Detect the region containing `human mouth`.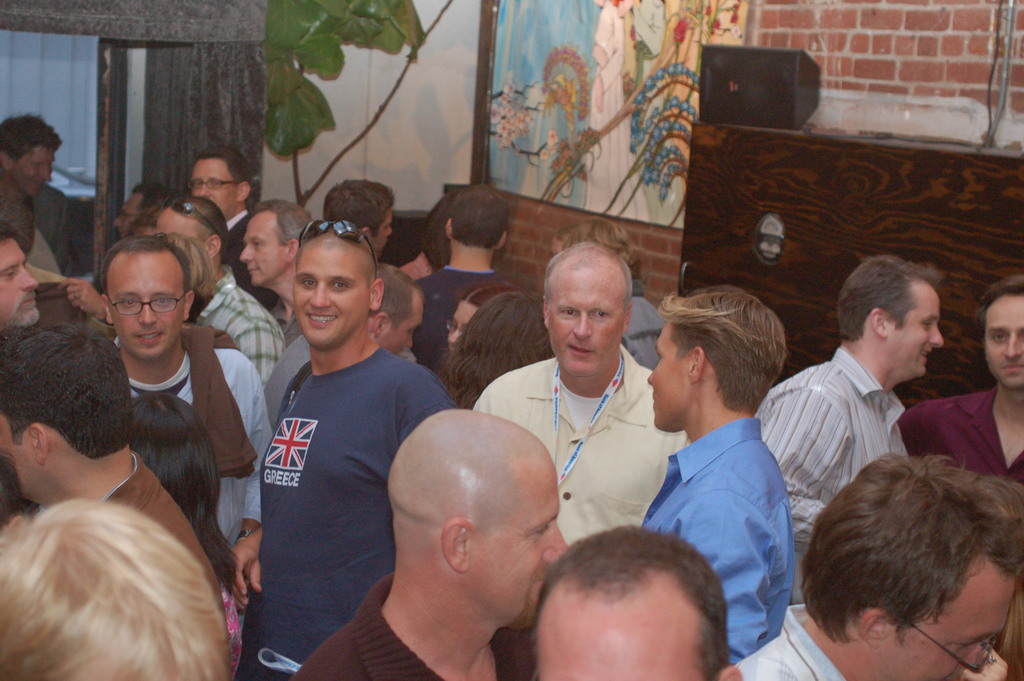
box(563, 340, 593, 361).
